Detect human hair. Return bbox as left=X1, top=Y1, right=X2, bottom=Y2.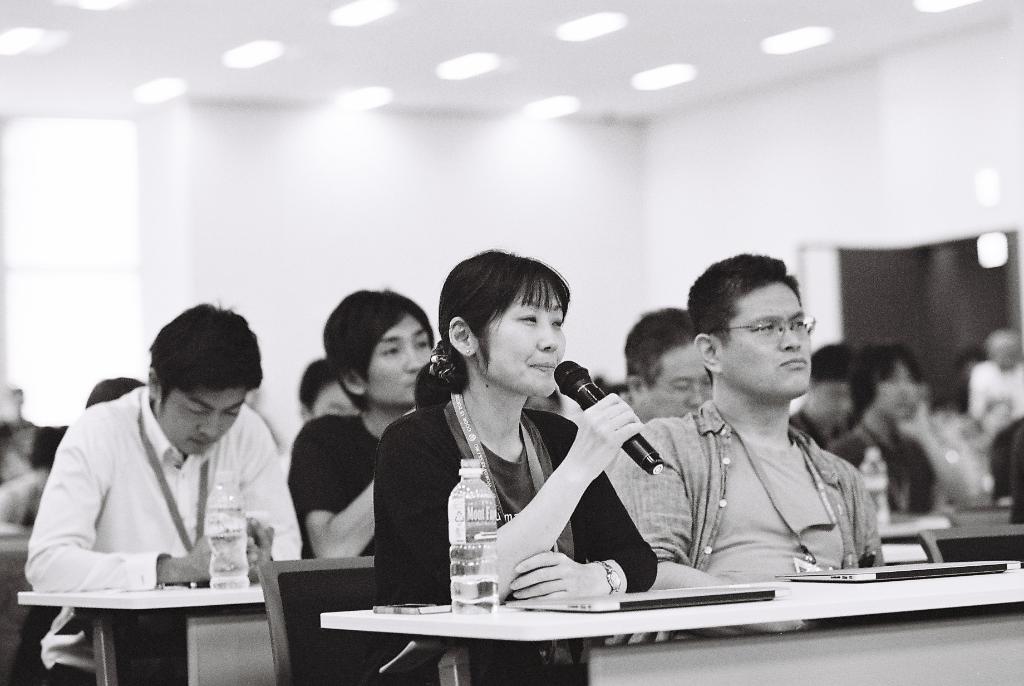
left=145, top=300, right=262, bottom=404.
